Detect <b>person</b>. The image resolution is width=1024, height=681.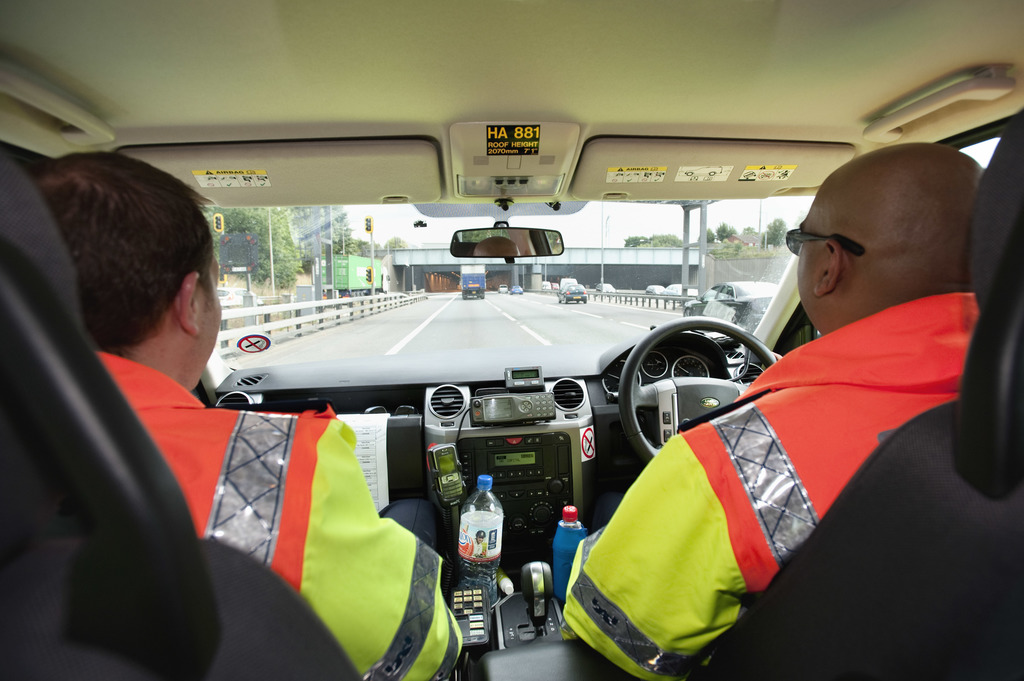
29, 152, 474, 680.
